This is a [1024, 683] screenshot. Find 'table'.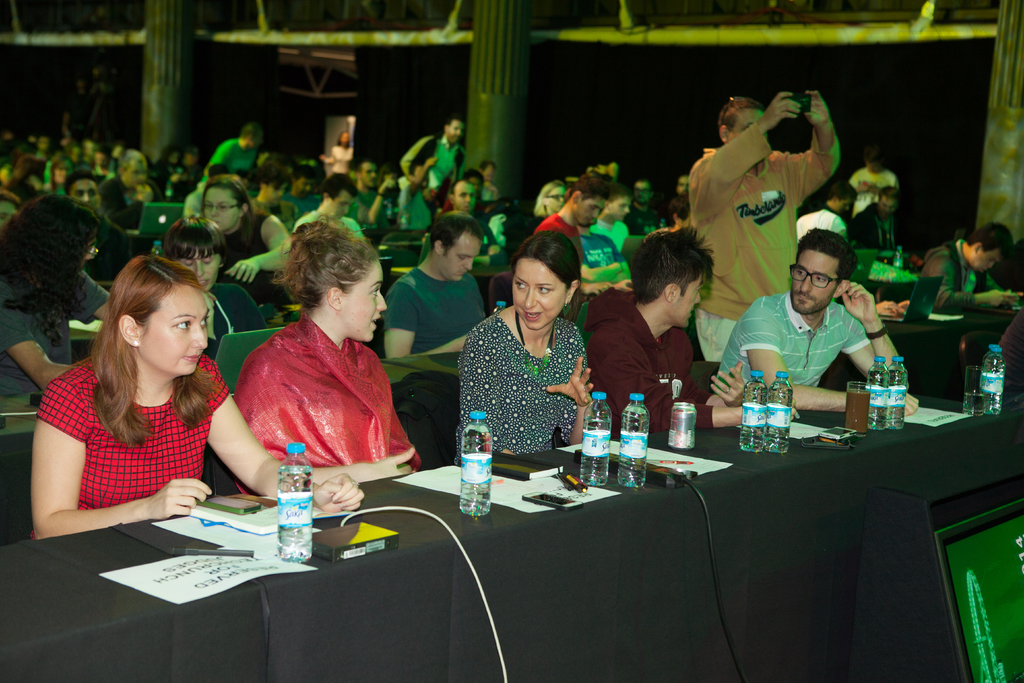
Bounding box: bbox(820, 299, 1020, 399).
